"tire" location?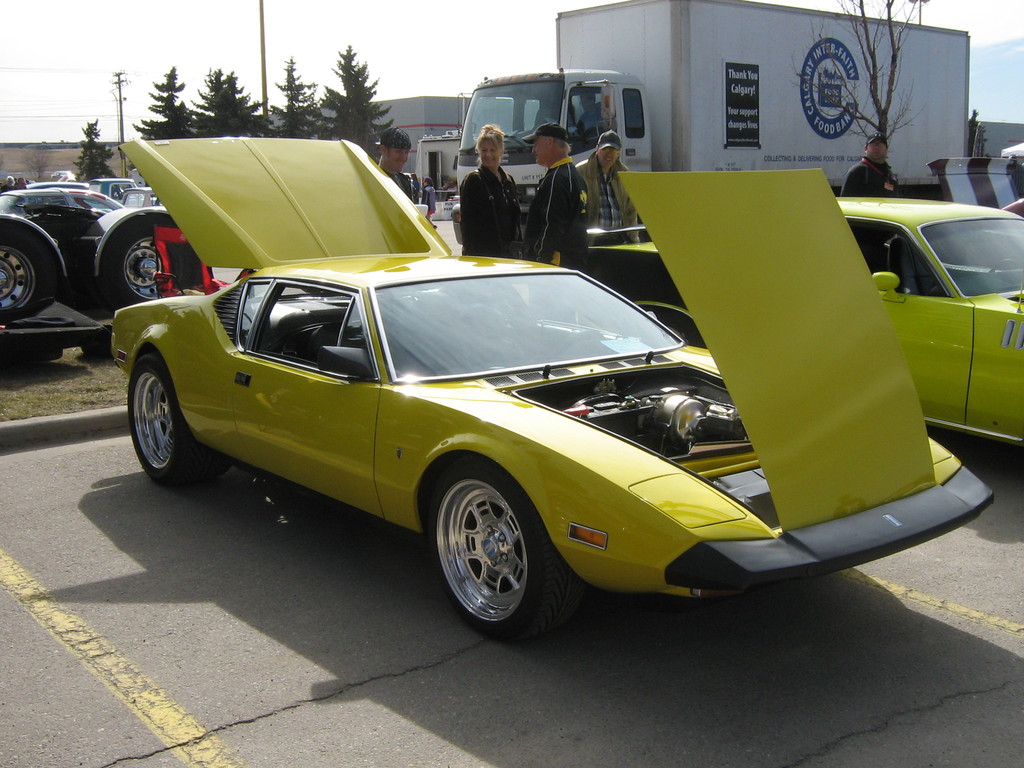
bbox(104, 216, 174, 316)
